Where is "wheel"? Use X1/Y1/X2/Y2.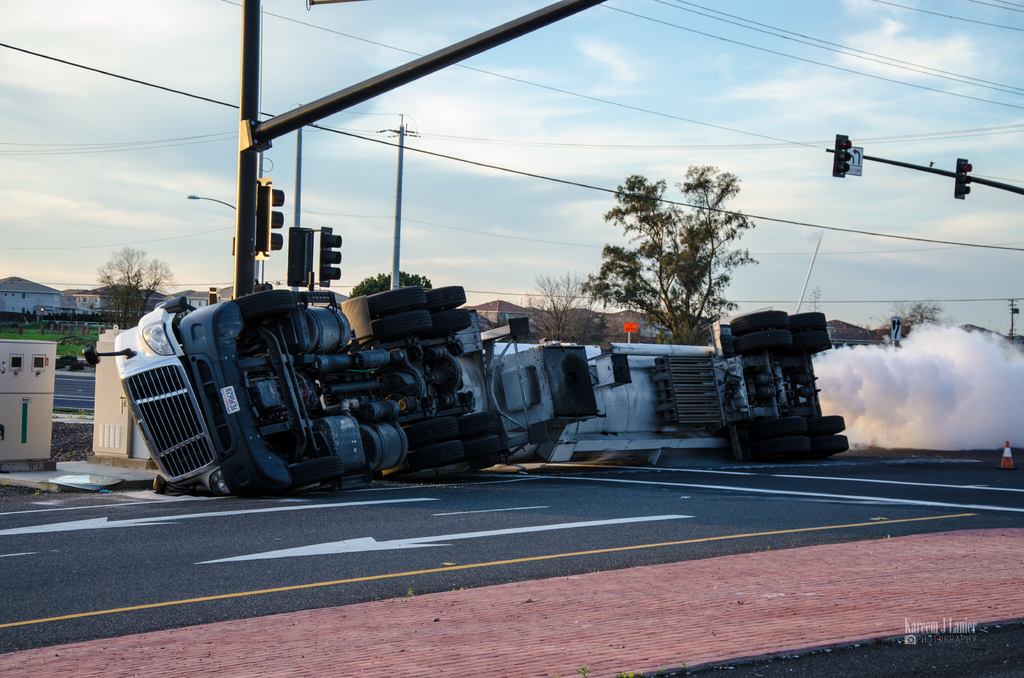
749/435/810/457.
